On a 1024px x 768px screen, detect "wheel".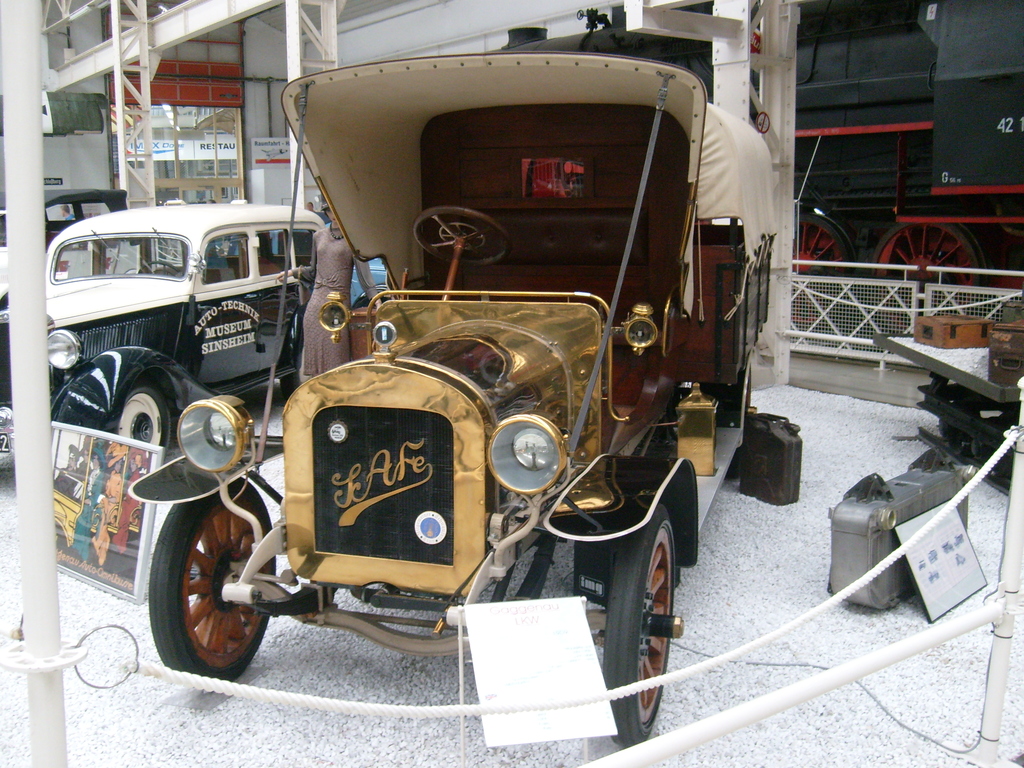
left=152, top=509, right=273, bottom=677.
